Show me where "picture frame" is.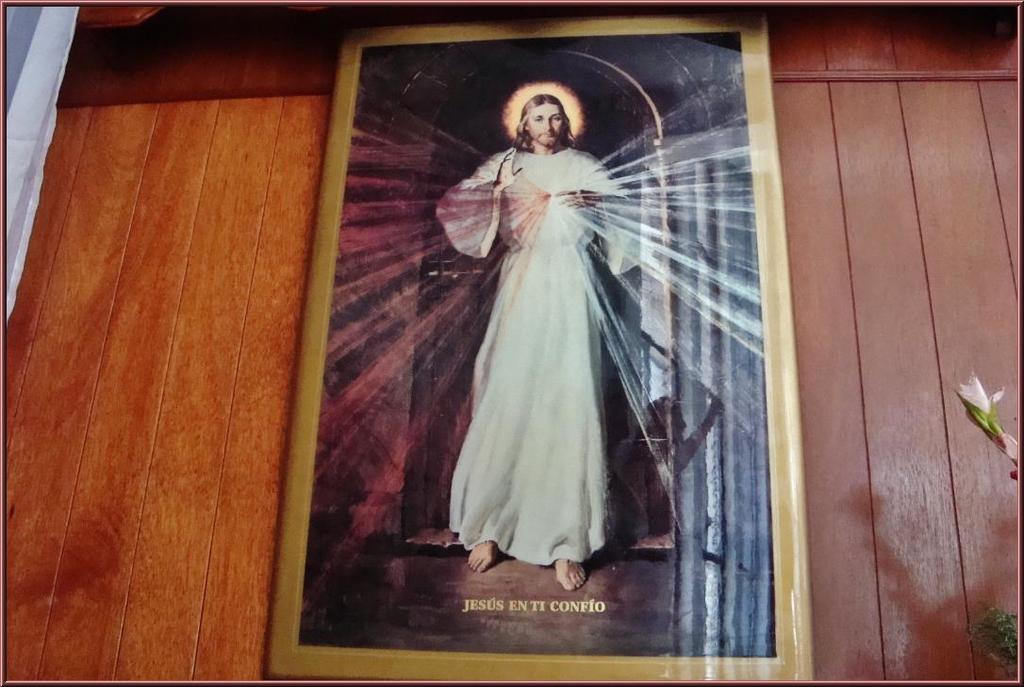
"picture frame" is at left=208, top=0, right=905, bottom=686.
